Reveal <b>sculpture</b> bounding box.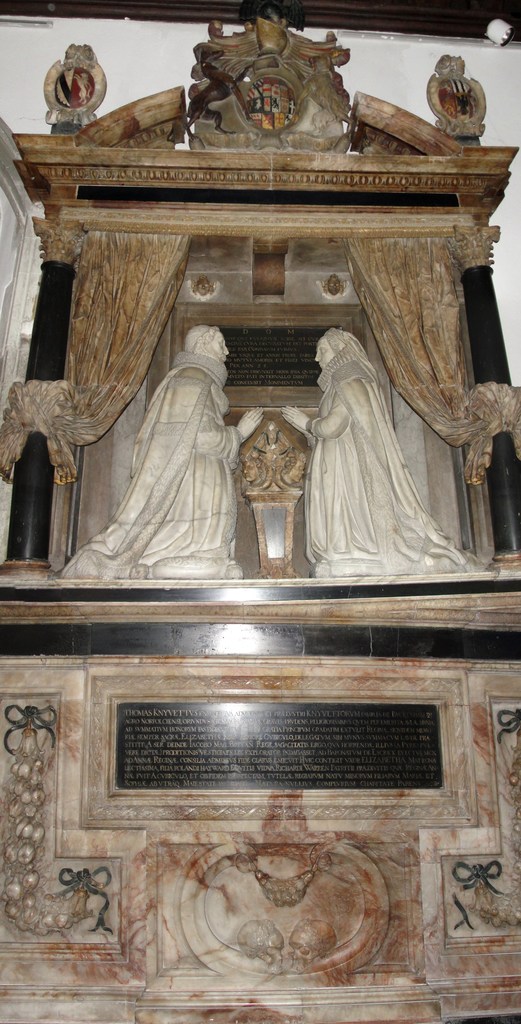
Revealed: {"x1": 174, "y1": 17, "x2": 365, "y2": 139}.
